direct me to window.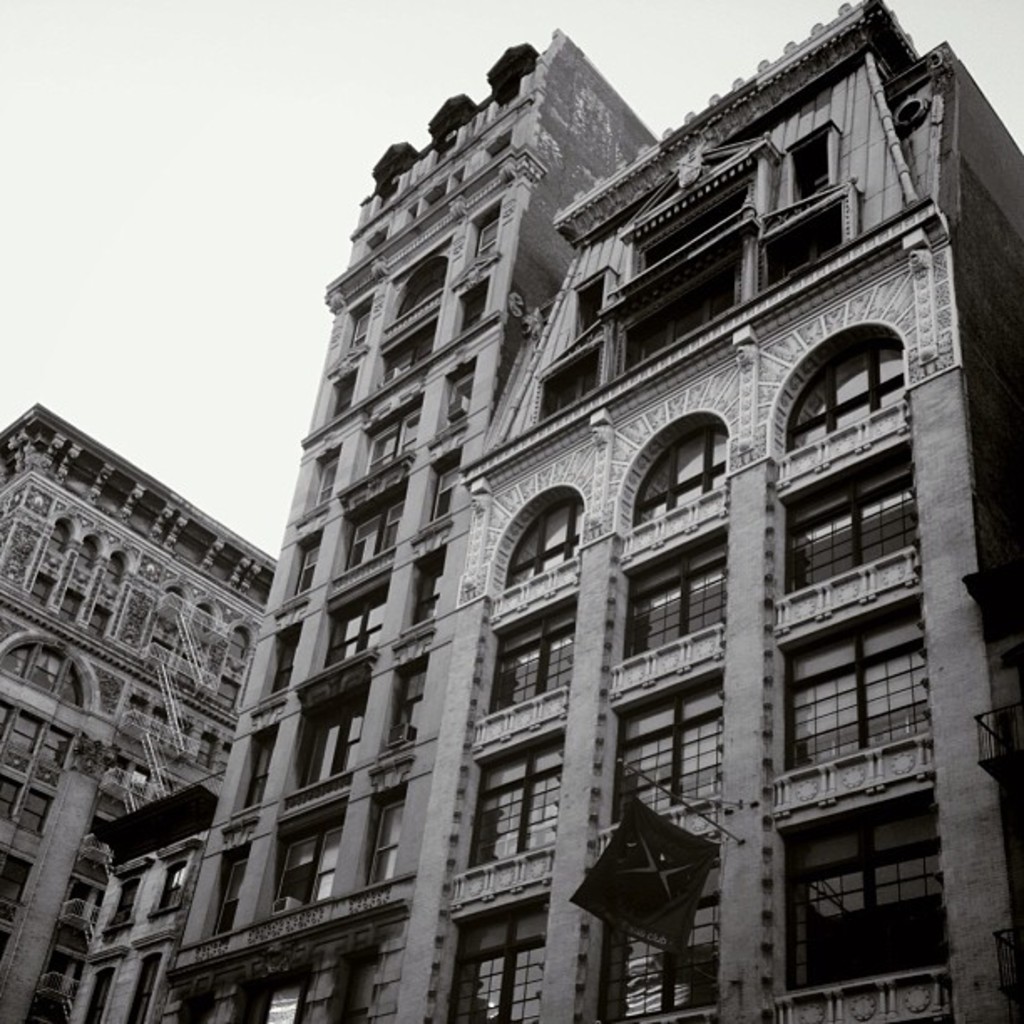
Direction: bbox=(632, 179, 750, 279).
